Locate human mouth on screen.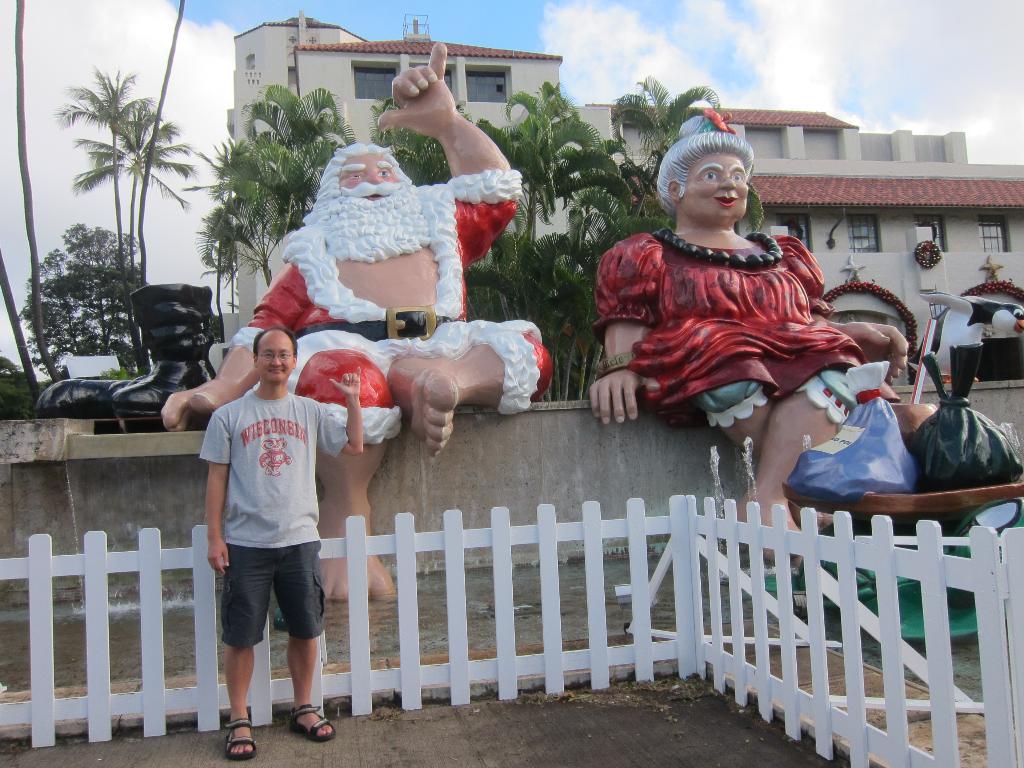
On screen at pyautogui.locateOnScreen(366, 192, 392, 206).
